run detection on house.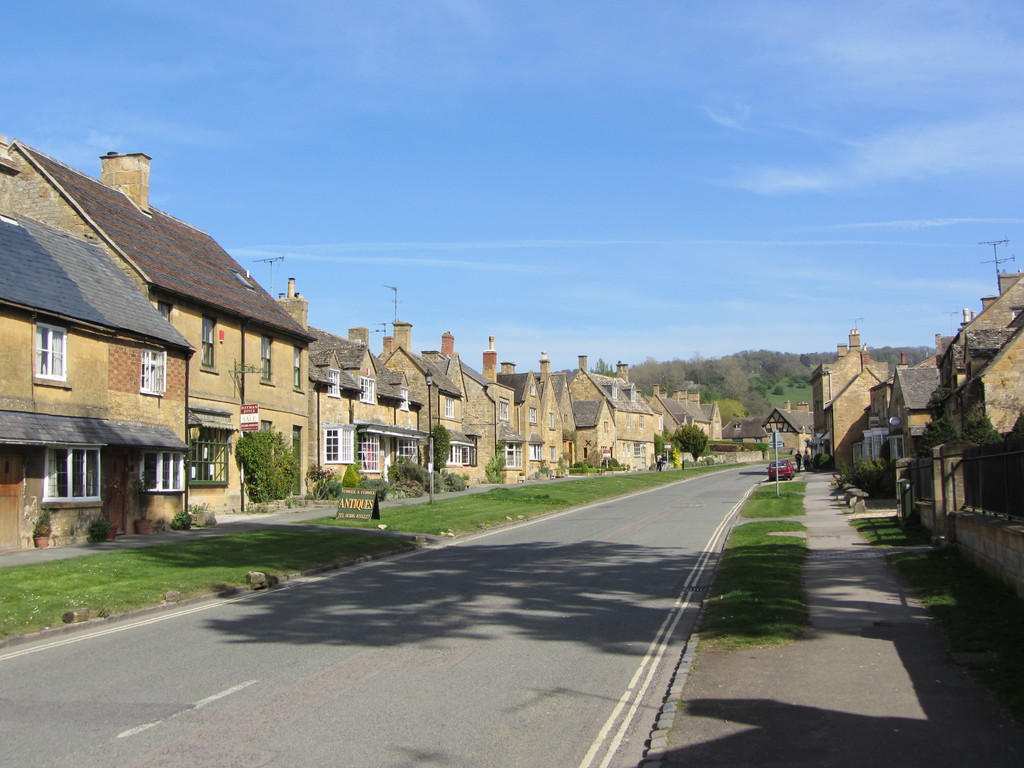
Result: {"x1": 813, "y1": 332, "x2": 892, "y2": 468}.
